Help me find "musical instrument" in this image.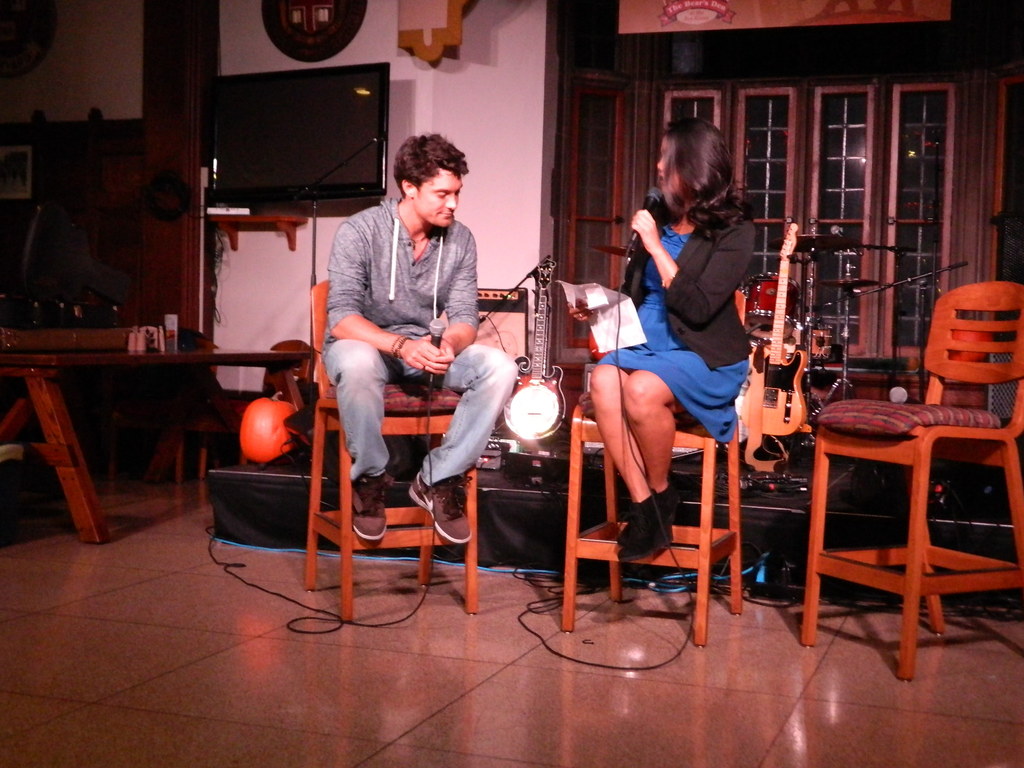
Found it: (x1=500, y1=245, x2=580, y2=449).
